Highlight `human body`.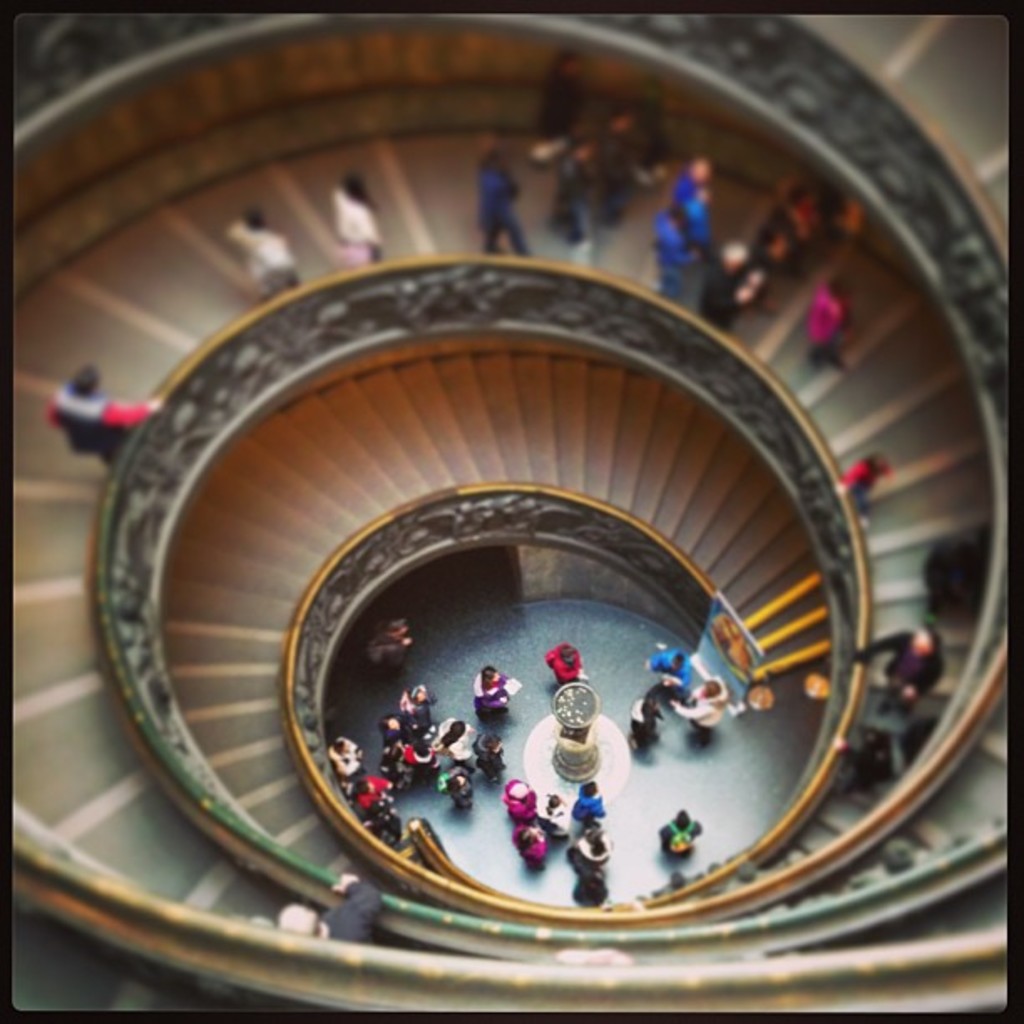
Highlighted region: x1=338 y1=735 x2=363 y2=780.
